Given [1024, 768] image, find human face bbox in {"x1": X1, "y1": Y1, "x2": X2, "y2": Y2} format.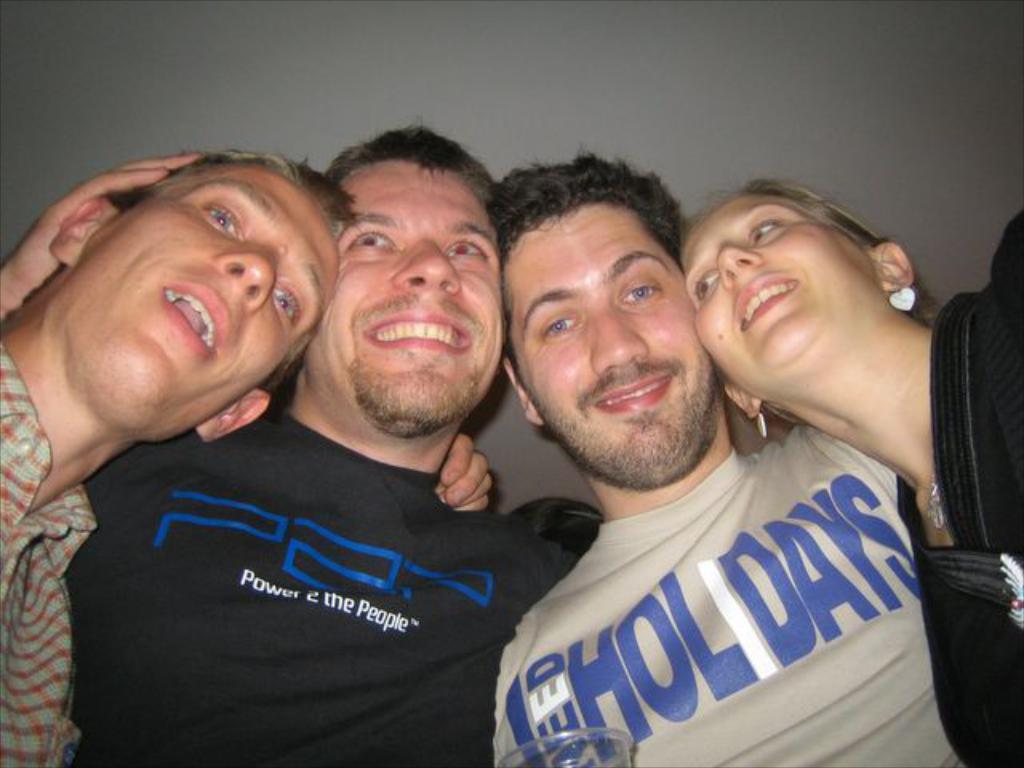
{"x1": 514, "y1": 208, "x2": 722, "y2": 477}.
